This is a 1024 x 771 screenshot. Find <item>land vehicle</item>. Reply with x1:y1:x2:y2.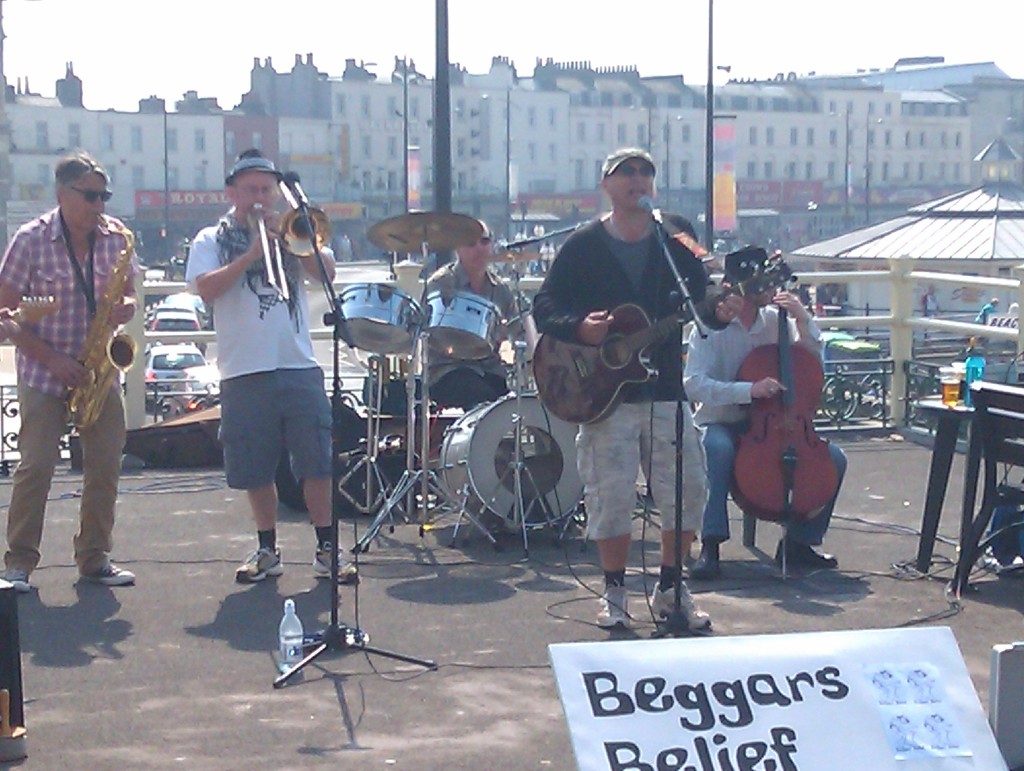
146:340:209:408.
